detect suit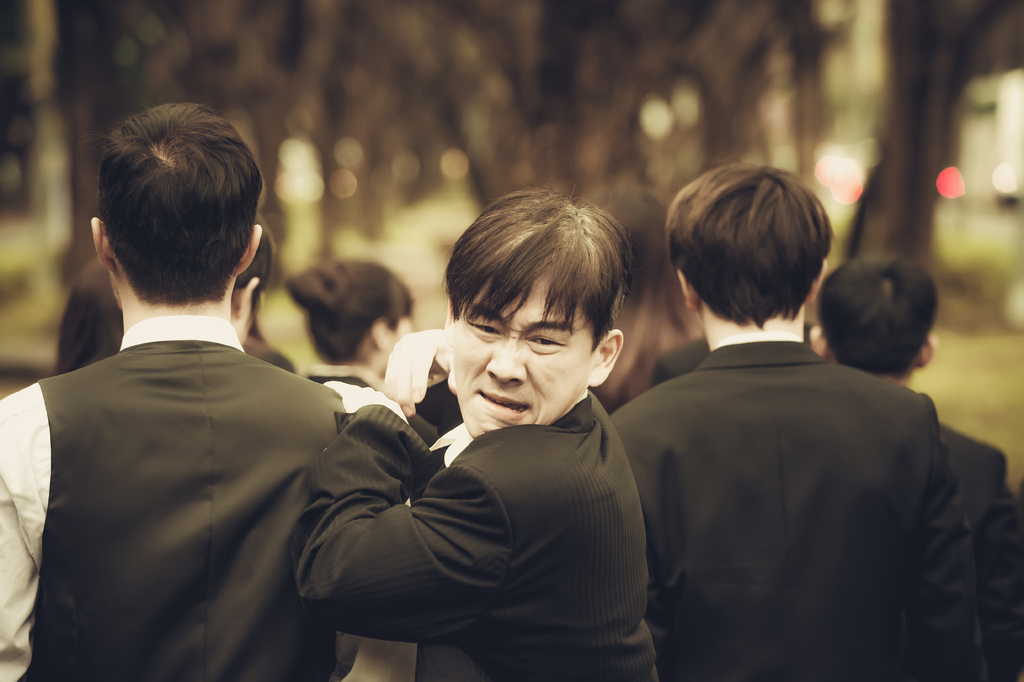
{"left": 605, "top": 262, "right": 991, "bottom": 670}
